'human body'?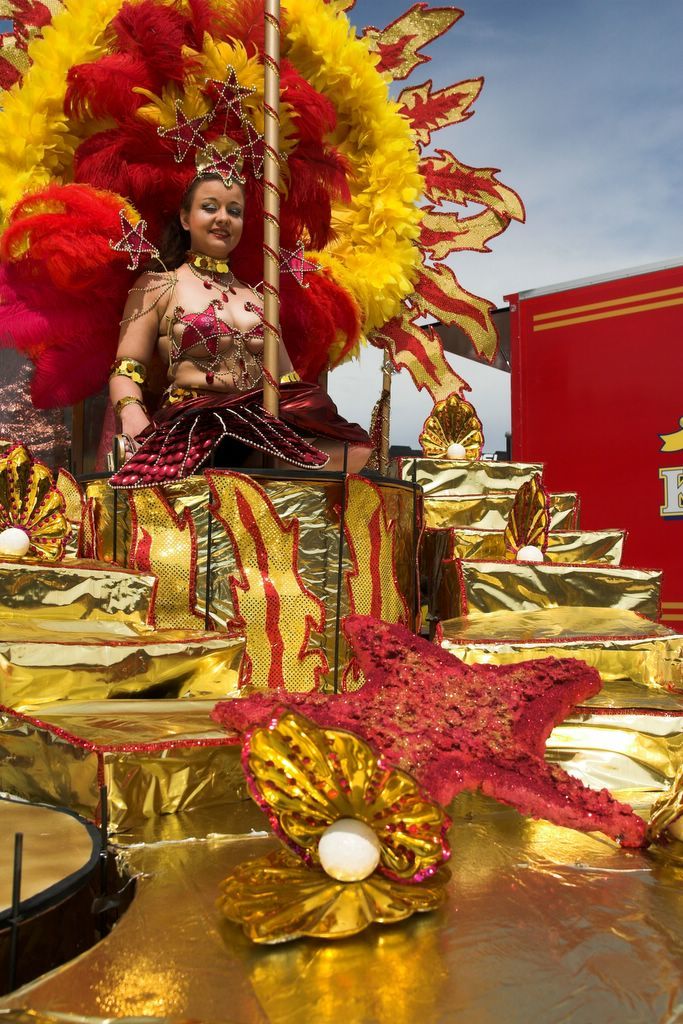
[x1=90, y1=138, x2=338, y2=487]
